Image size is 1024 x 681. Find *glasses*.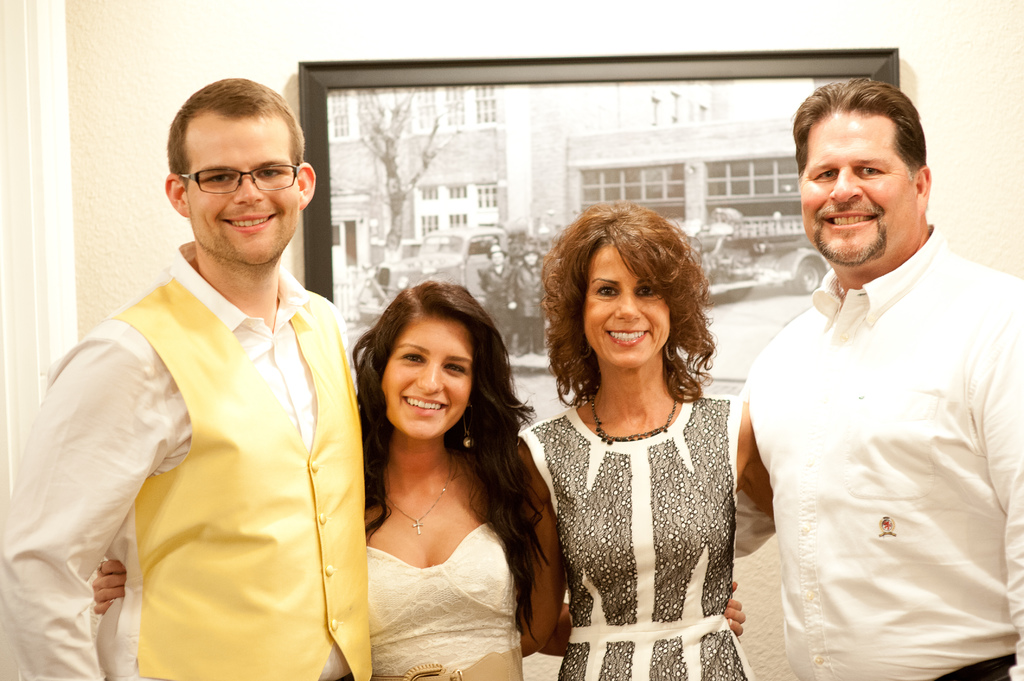
pyautogui.locateOnScreen(155, 154, 306, 200).
